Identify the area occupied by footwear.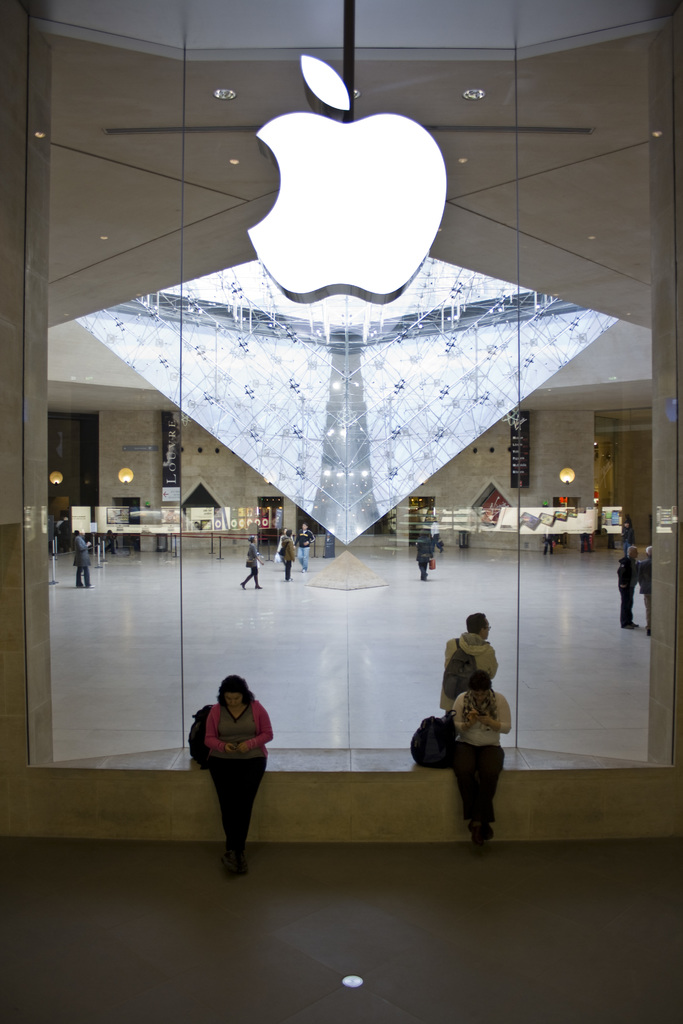
Area: [left=254, top=586, right=261, bottom=595].
